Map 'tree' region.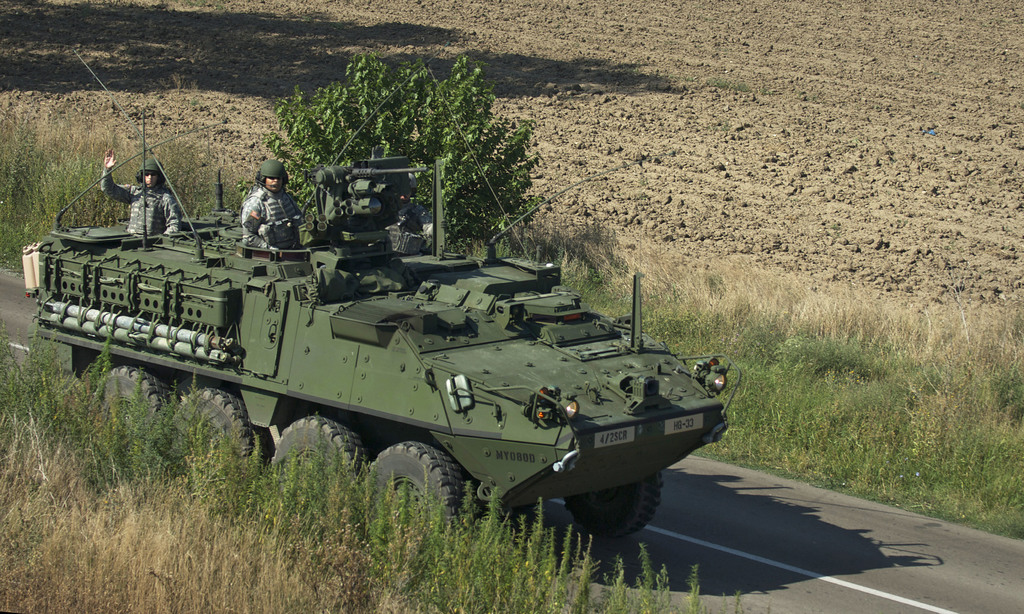
Mapped to locate(278, 63, 539, 231).
